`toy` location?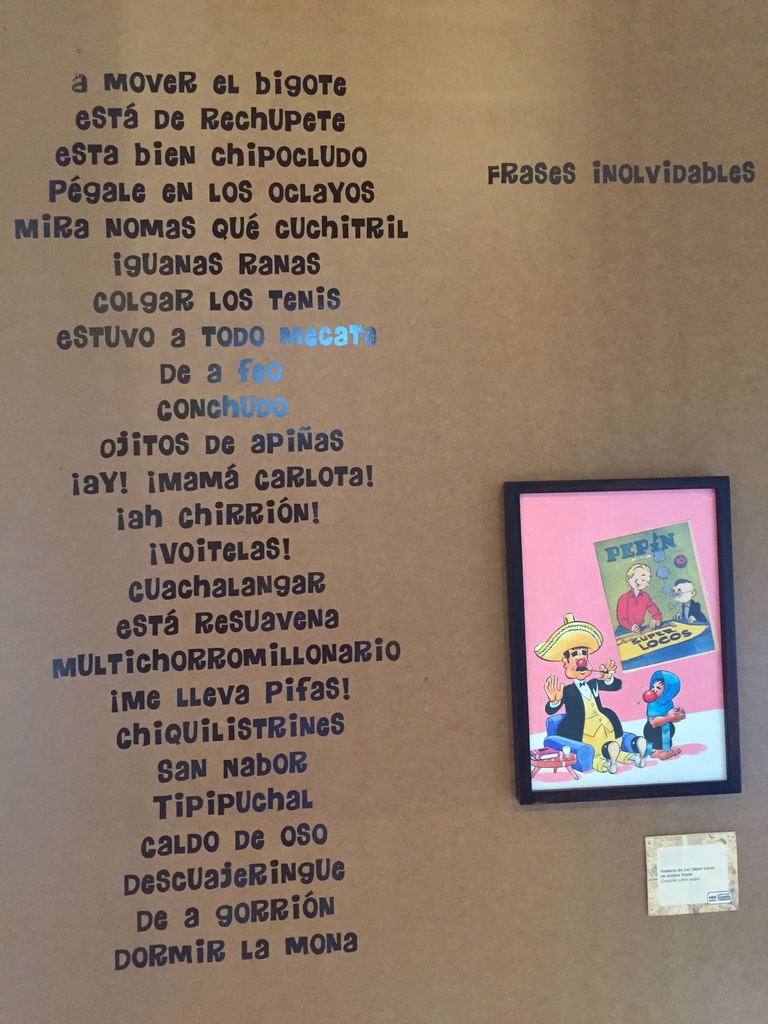
BBox(613, 548, 689, 638)
